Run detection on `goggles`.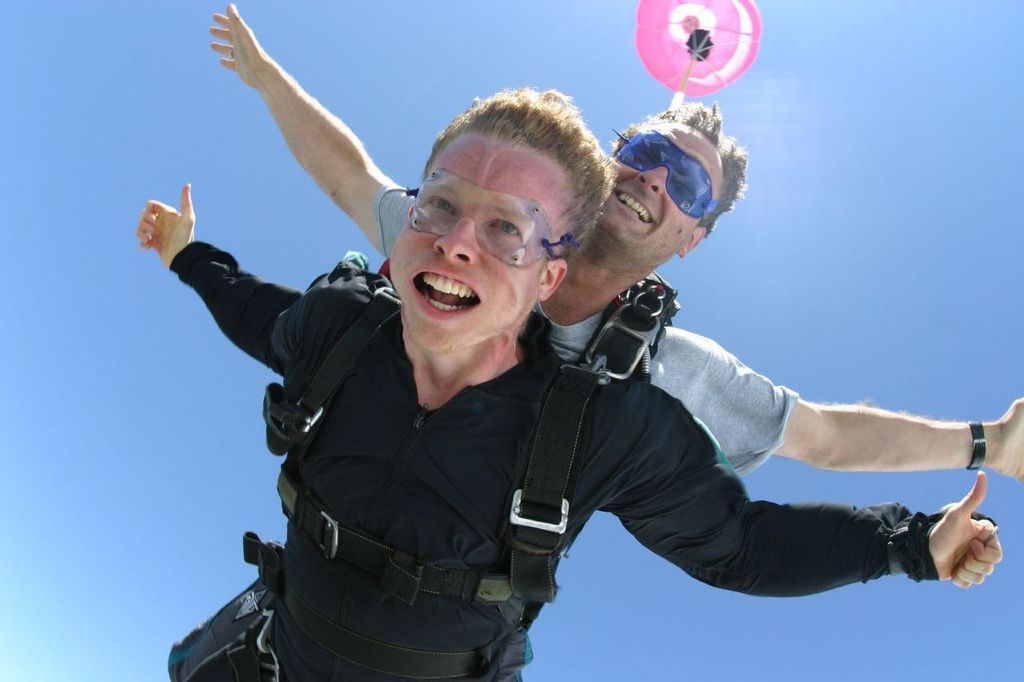
Result: region(610, 129, 721, 217).
